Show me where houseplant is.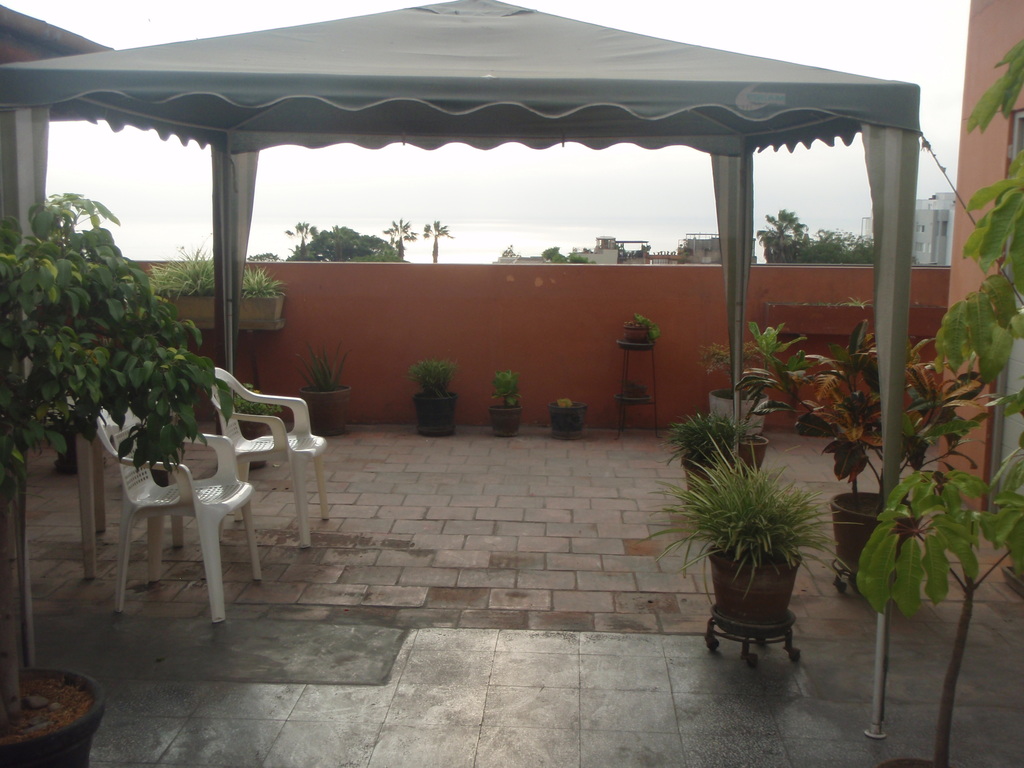
houseplant is at box=[710, 331, 771, 442].
